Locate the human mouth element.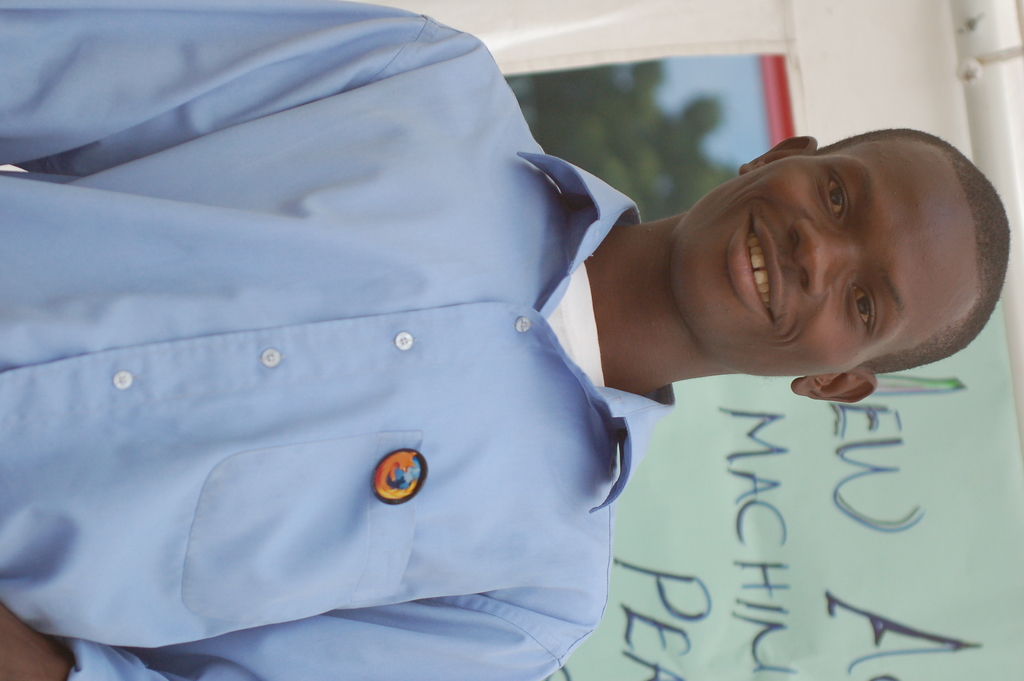
Element bbox: [left=726, top=219, right=781, bottom=321].
